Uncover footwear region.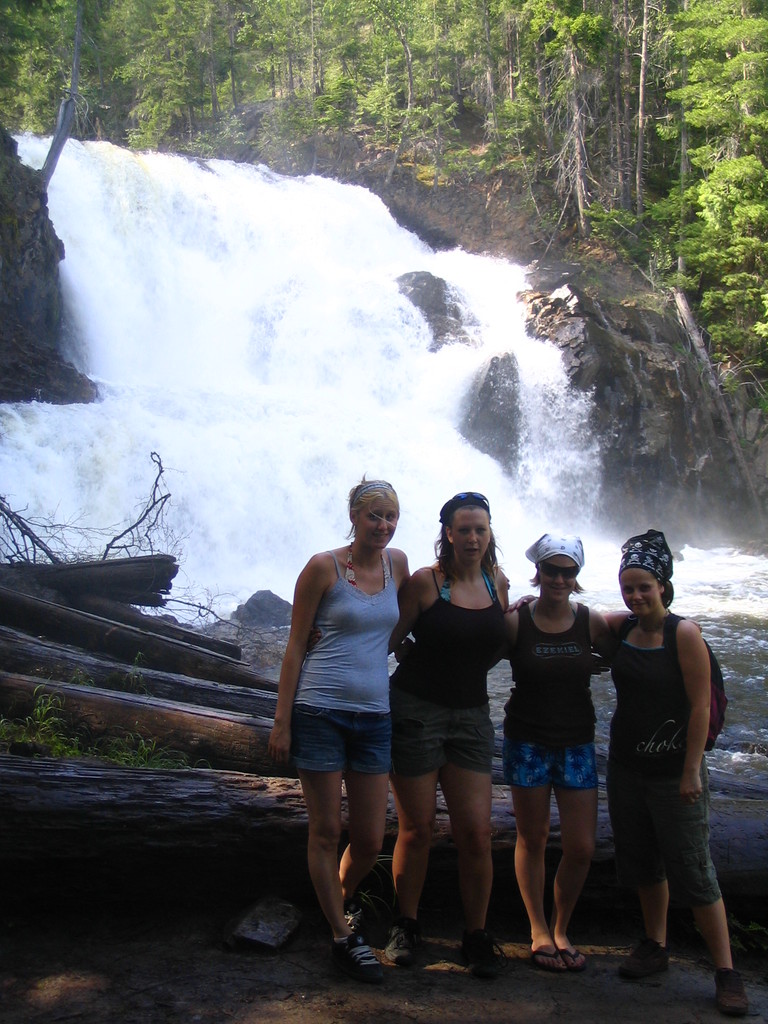
Uncovered: <bbox>331, 922, 383, 973</bbox>.
